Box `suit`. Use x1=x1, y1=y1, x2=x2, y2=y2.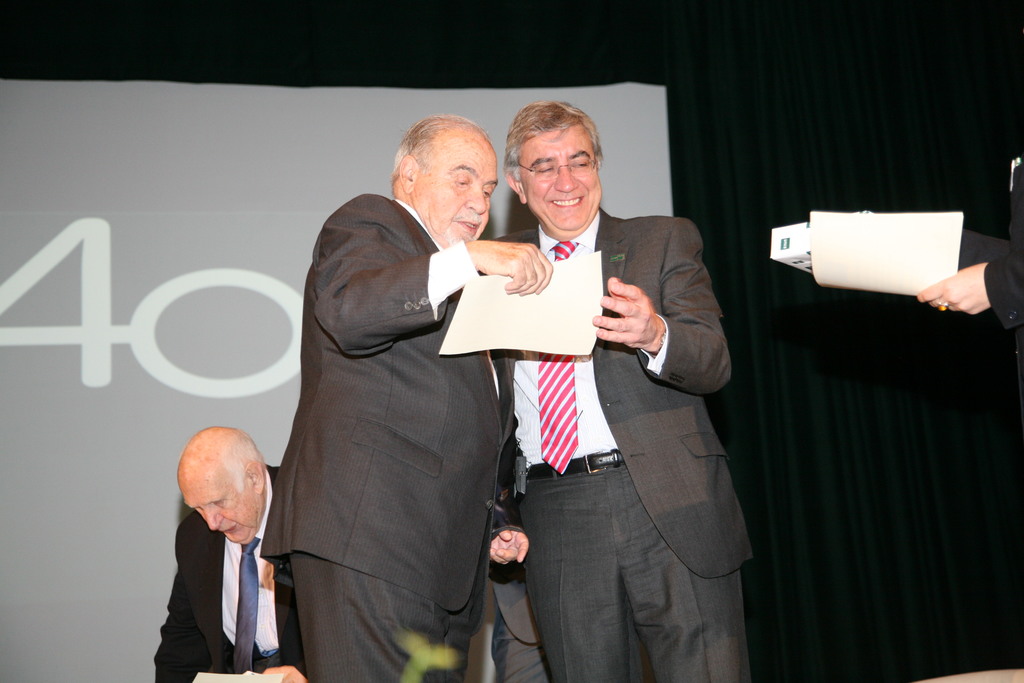
x1=259, y1=133, x2=532, y2=674.
